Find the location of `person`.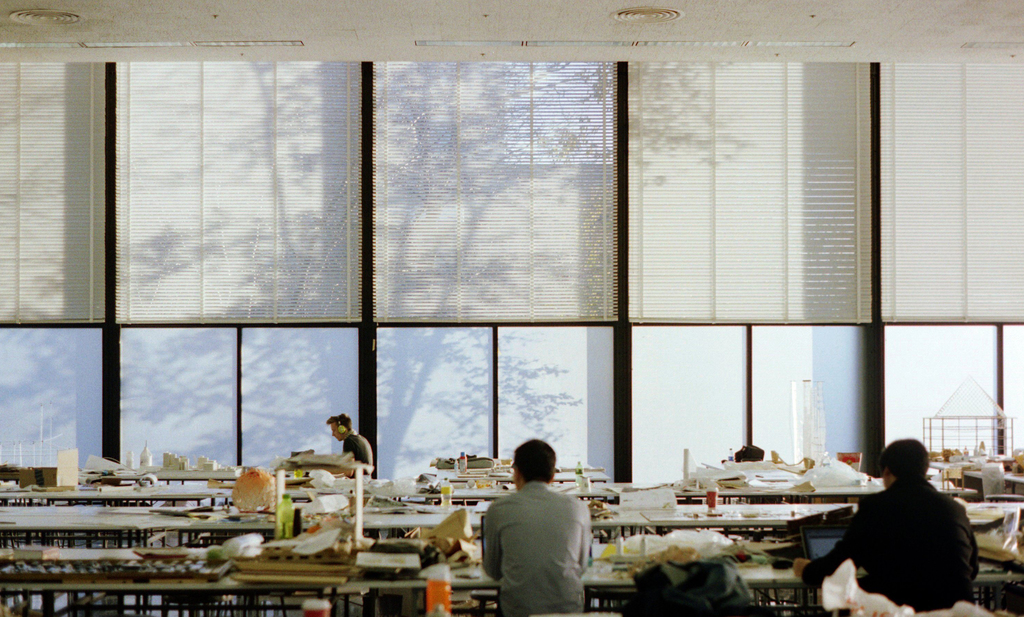
Location: (x1=472, y1=437, x2=596, y2=616).
